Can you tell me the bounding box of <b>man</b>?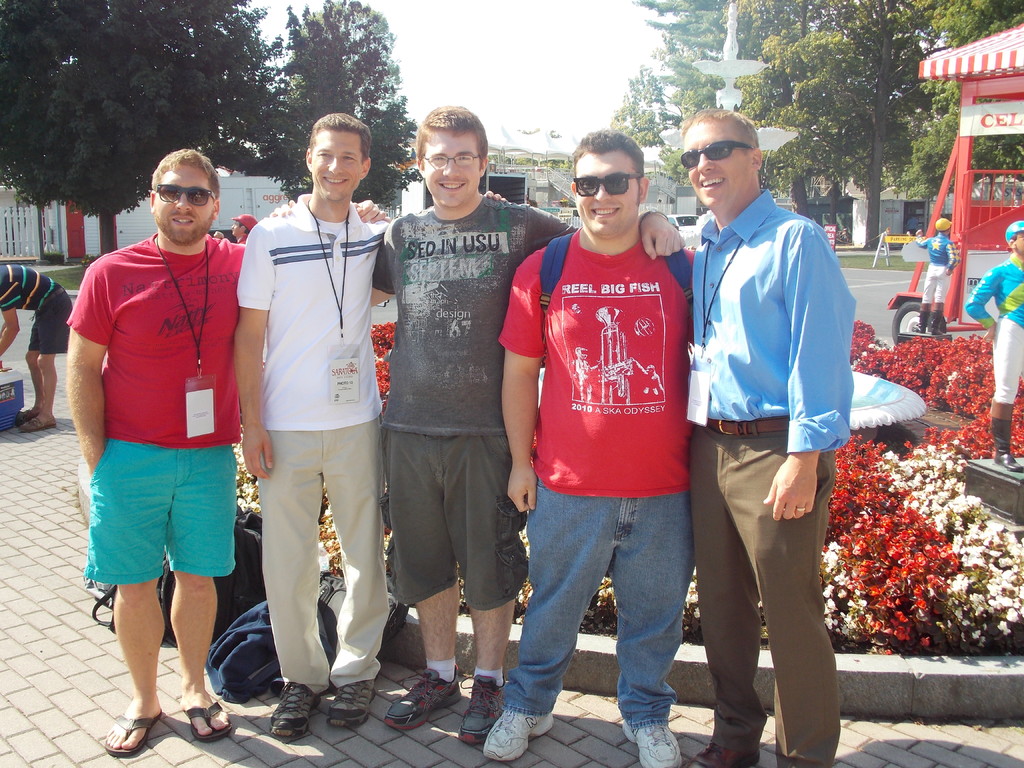
pyautogui.locateOnScreen(0, 263, 70, 428).
